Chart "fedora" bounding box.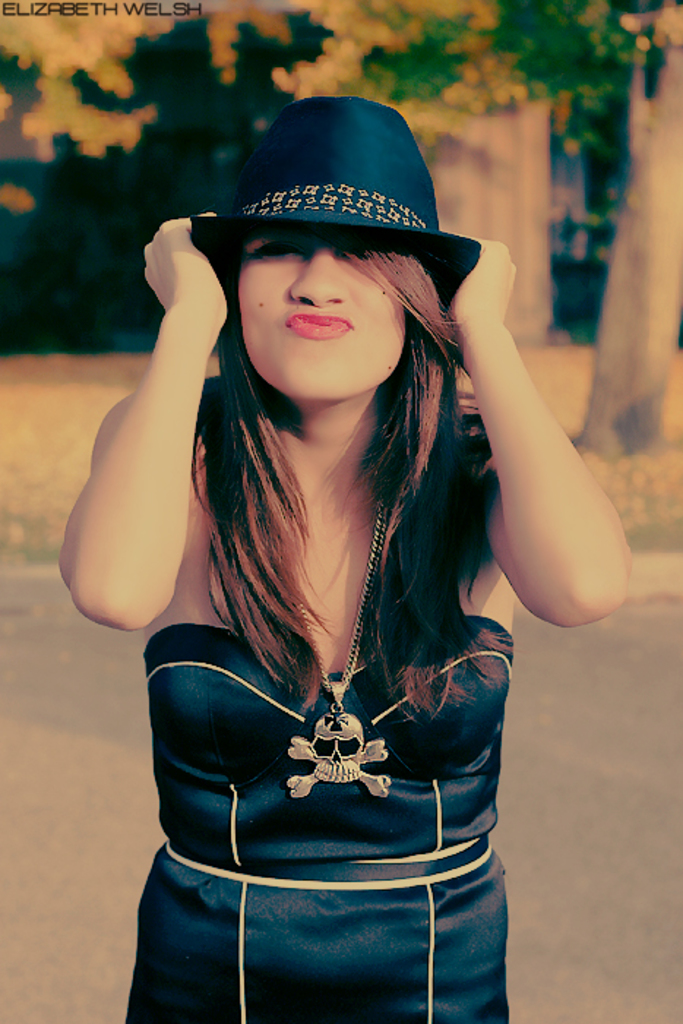
Charted: <box>168,98,502,290</box>.
